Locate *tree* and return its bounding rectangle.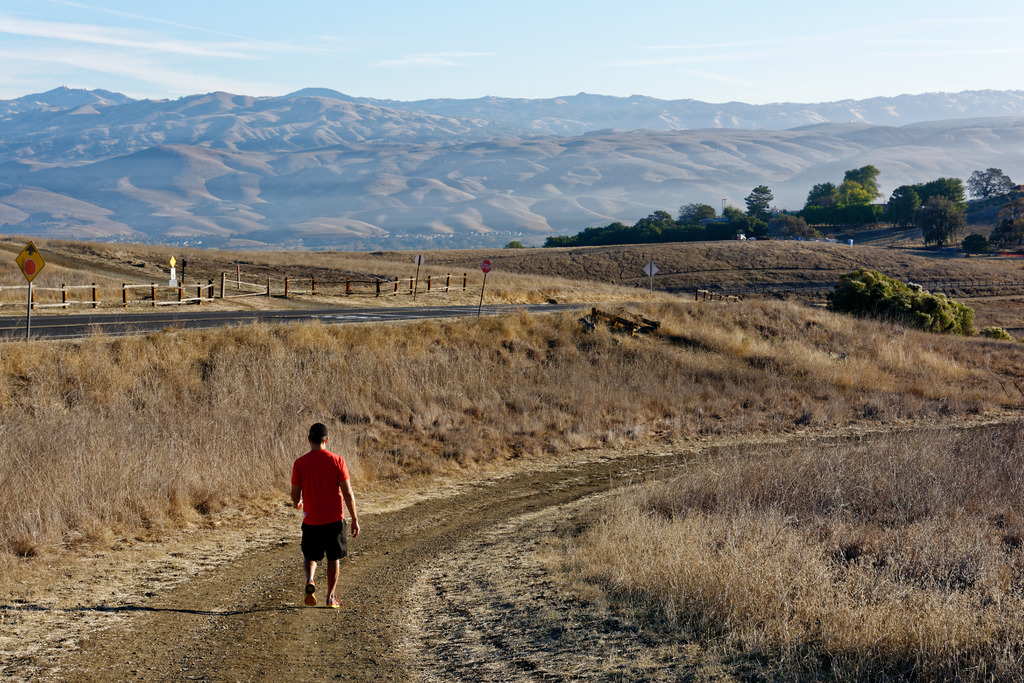
(837,163,878,202).
